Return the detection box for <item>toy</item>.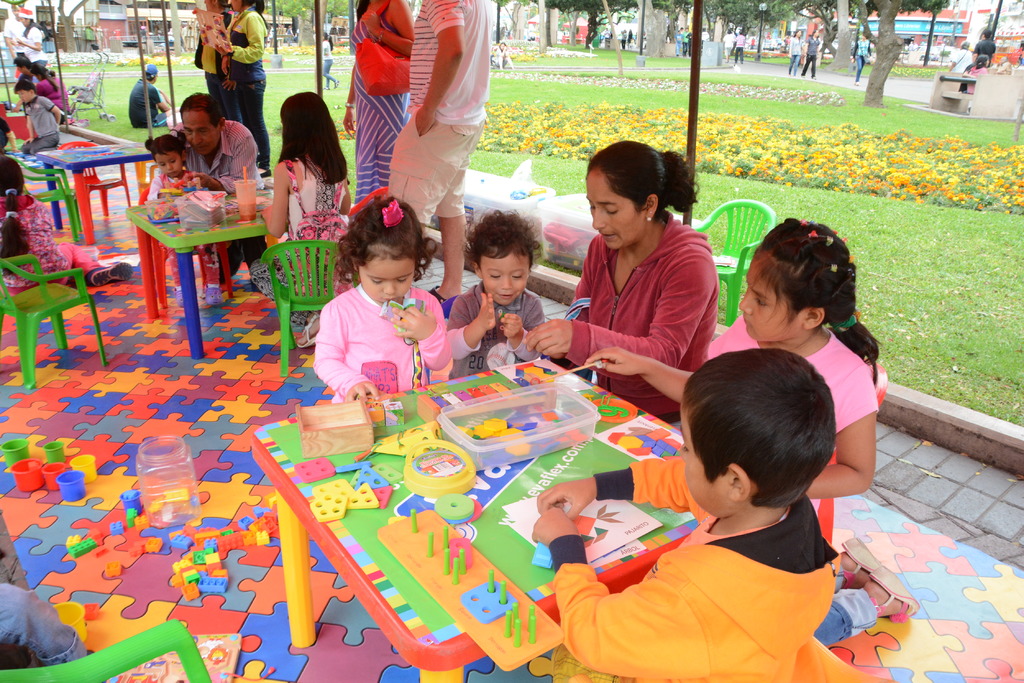
region(43, 463, 67, 492).
